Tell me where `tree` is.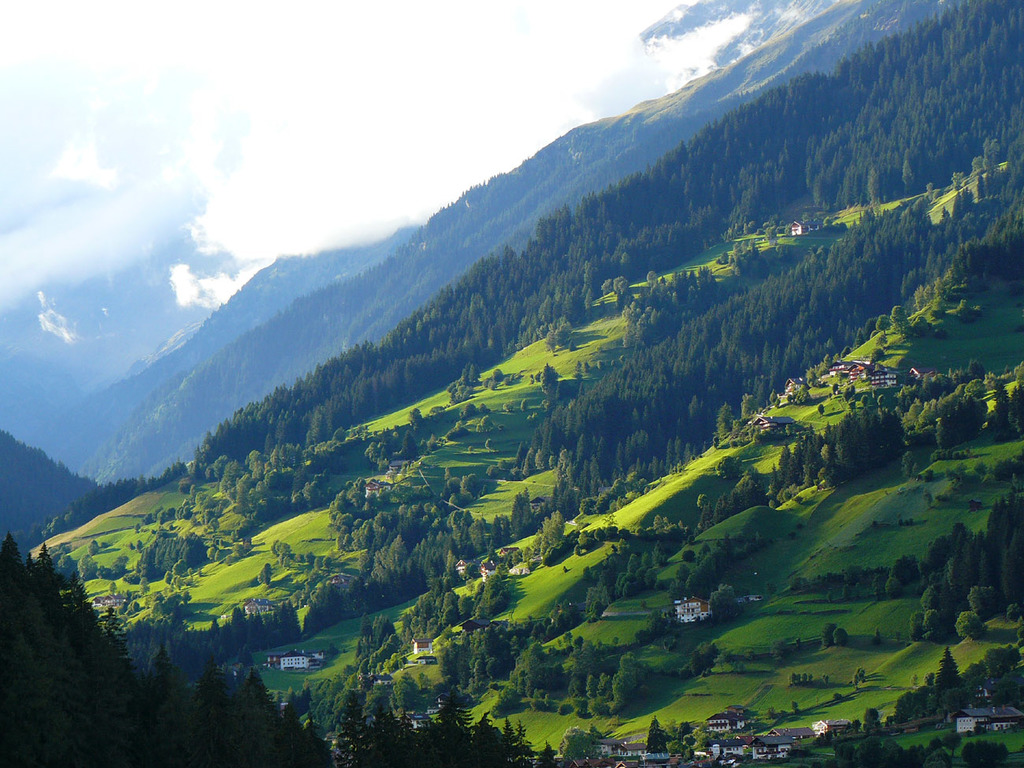
`tree` is at x1=887 y1=737 x2=903 y2=764.
